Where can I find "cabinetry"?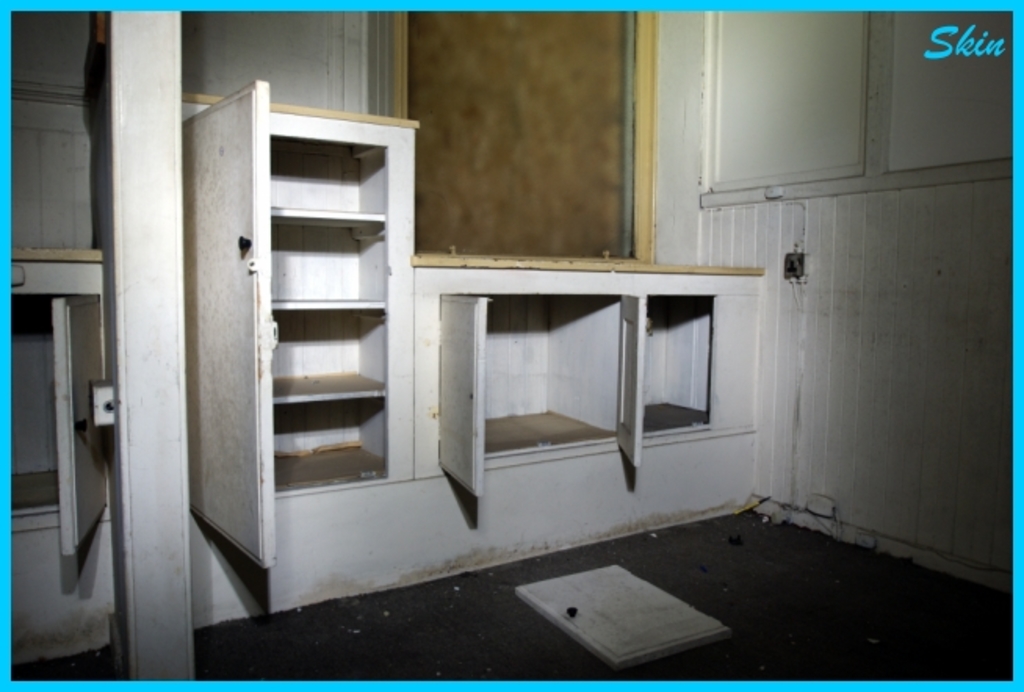
You can find it at 424, 240, 773, 550.
